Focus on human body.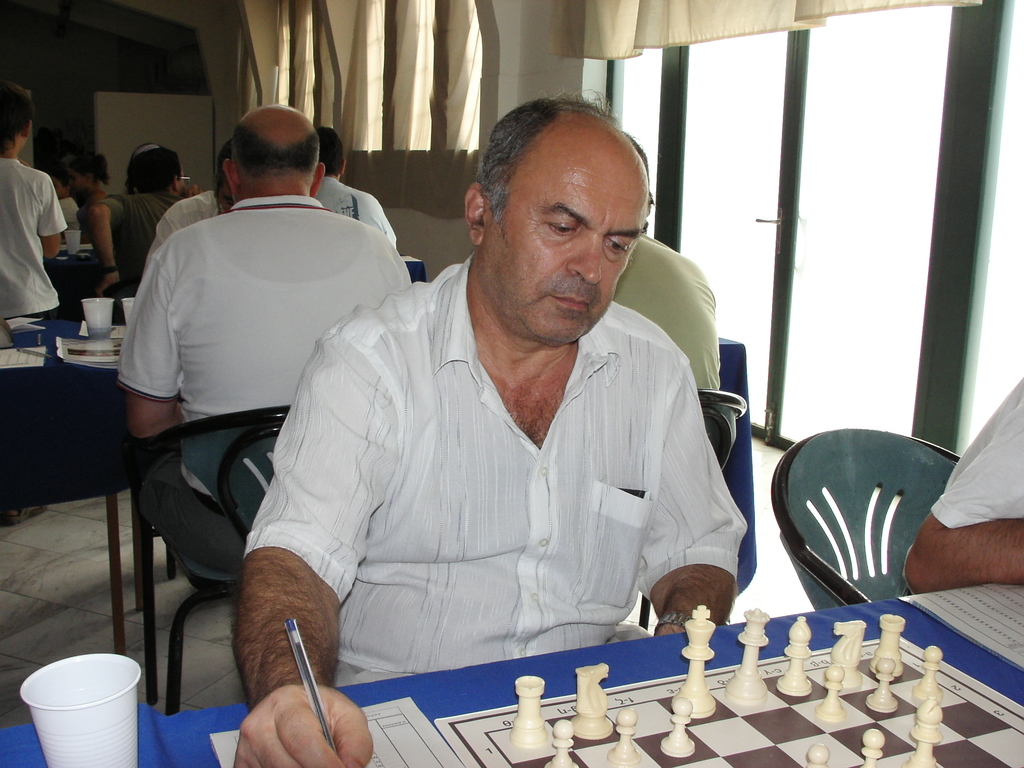
Focused at 903 376 1023 599.
